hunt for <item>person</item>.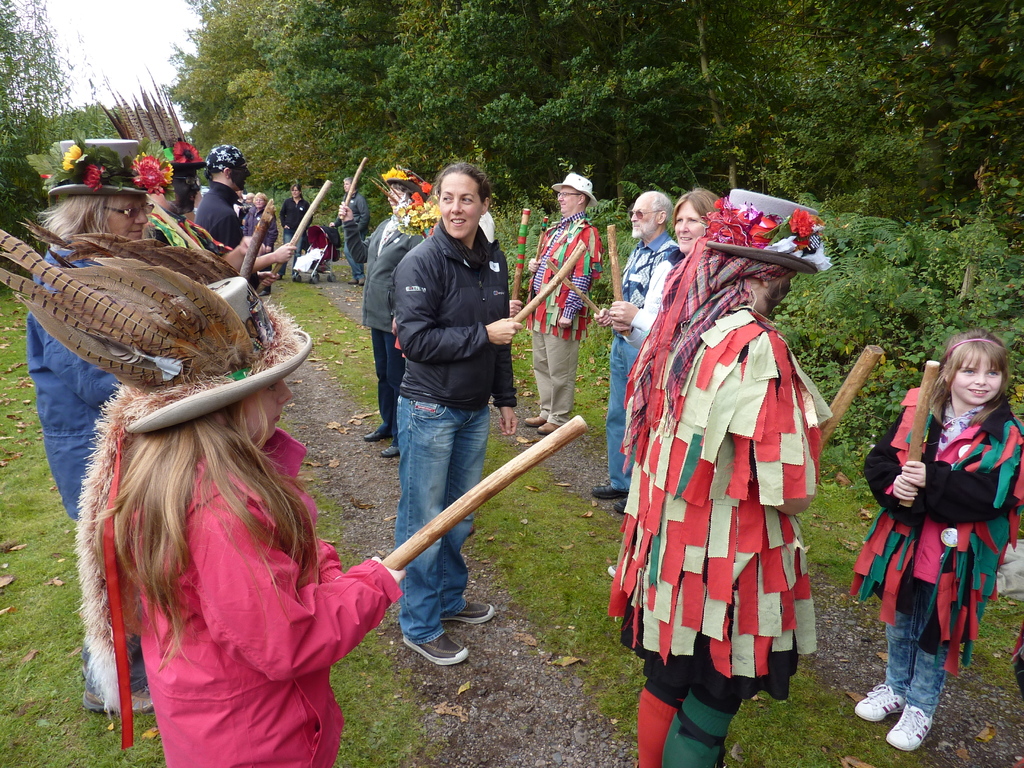
Hunted down at bbox(280, 181, 314, 289).
